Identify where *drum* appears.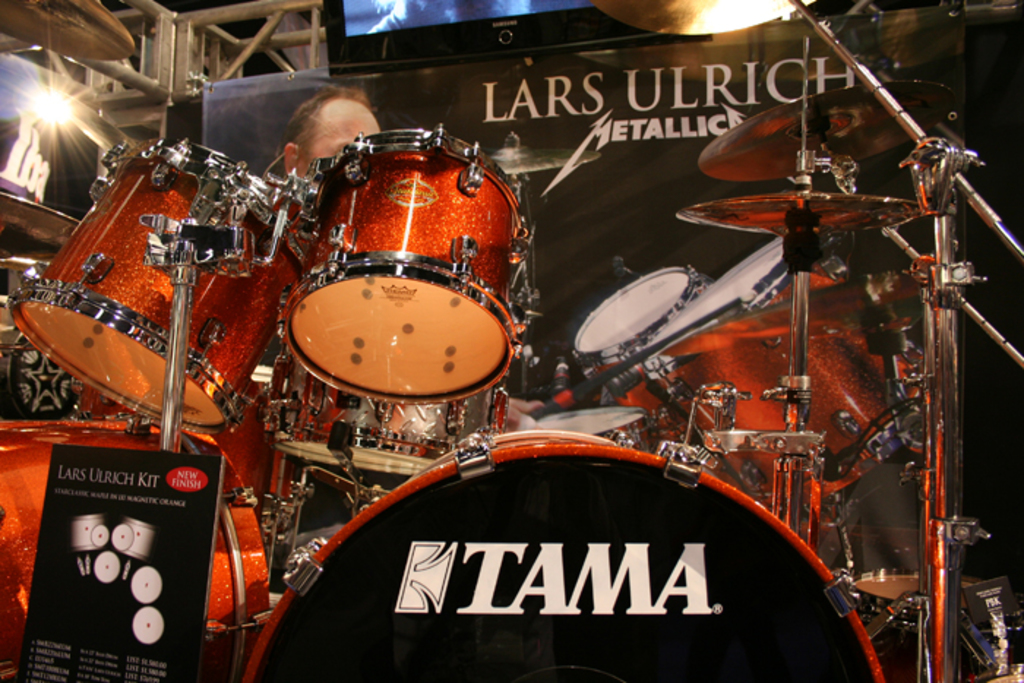
Appears at <box>247,437,885,682</box>.
